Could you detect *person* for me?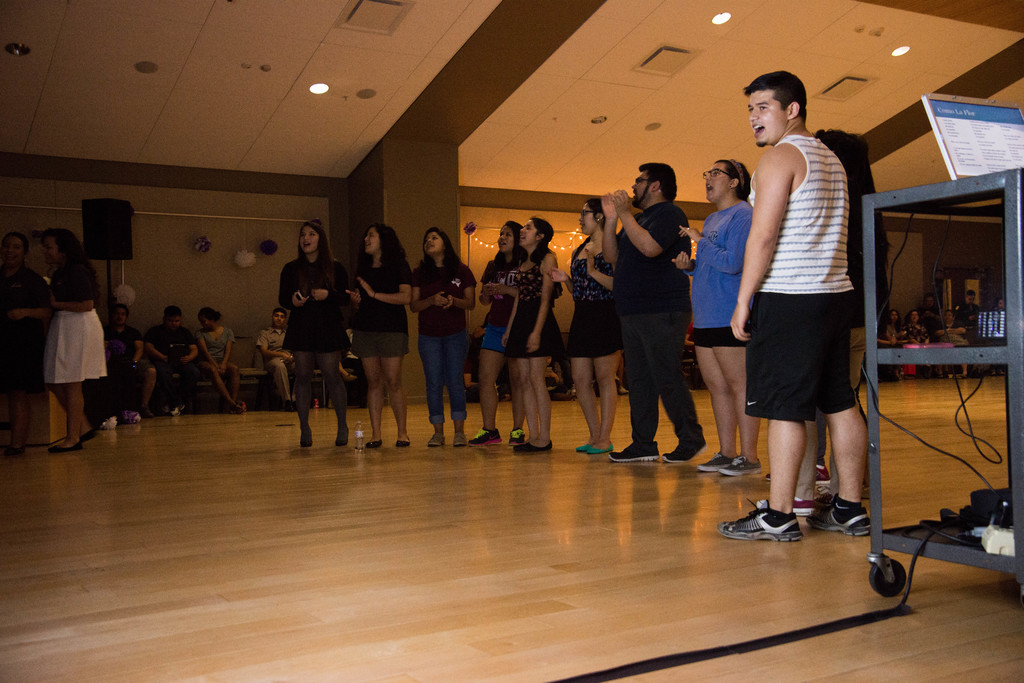
Detection result: bbox=(938, 309, 968, 377).
